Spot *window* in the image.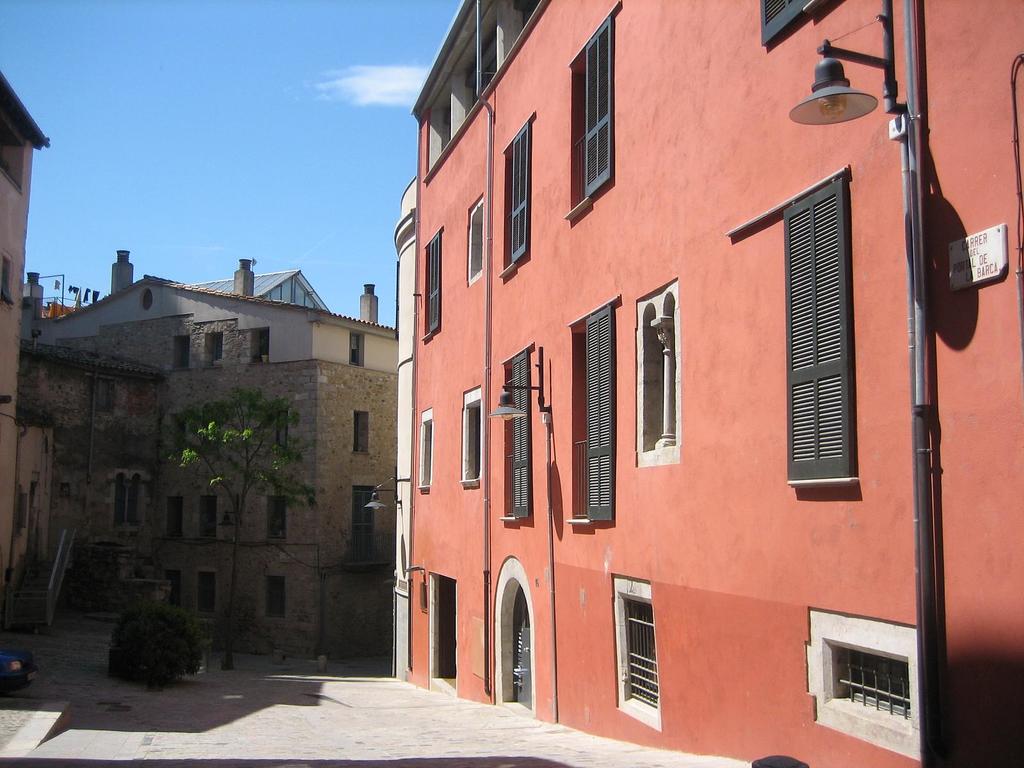
*window* found at x1=459 y1=387 x2=486 y2=487.
